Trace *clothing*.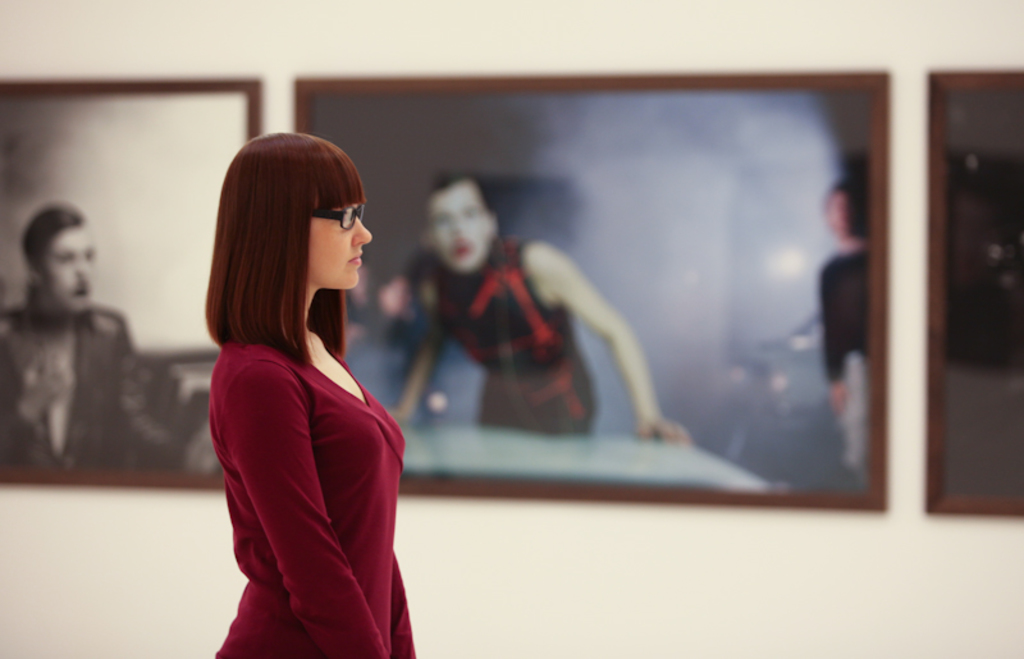
Traced to {"x1": 0, "y1": 280, "x2": 138, "y2": 473}.
